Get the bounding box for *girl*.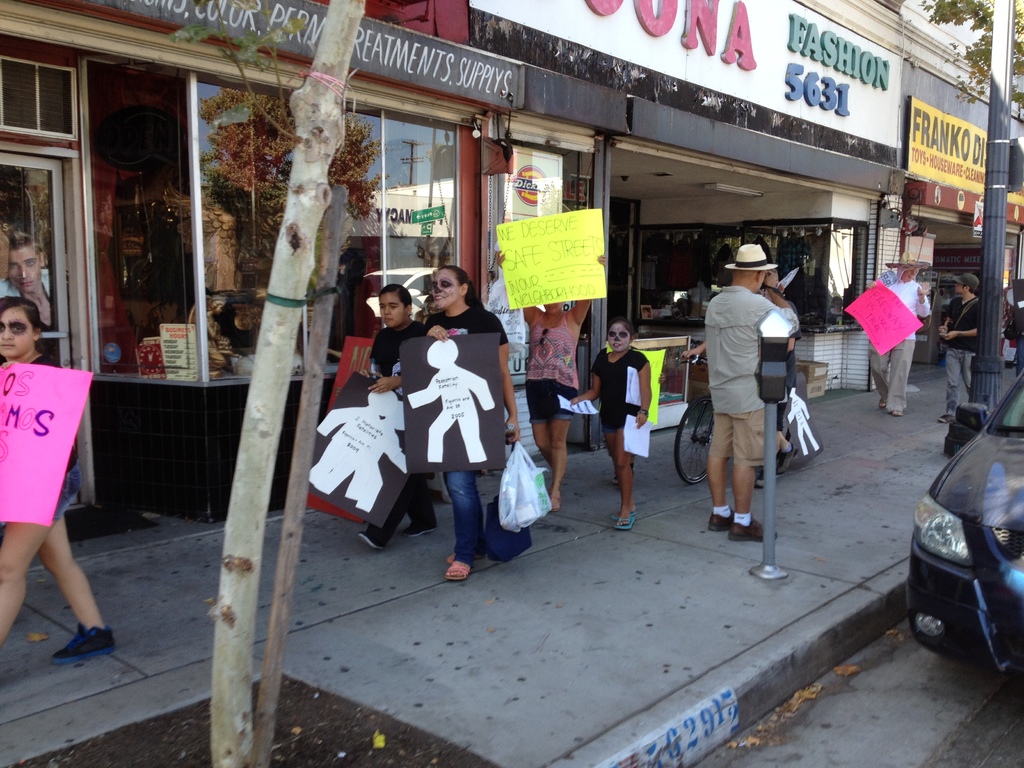
box=[0, 296, 114, 662].
